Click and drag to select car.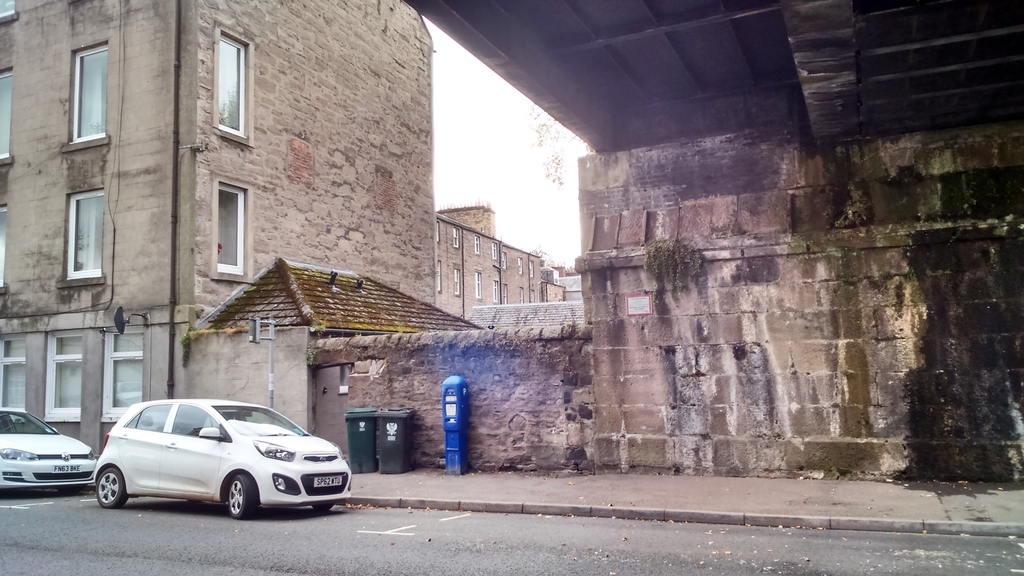
Selection: <box>79,400,340,516</box>.
